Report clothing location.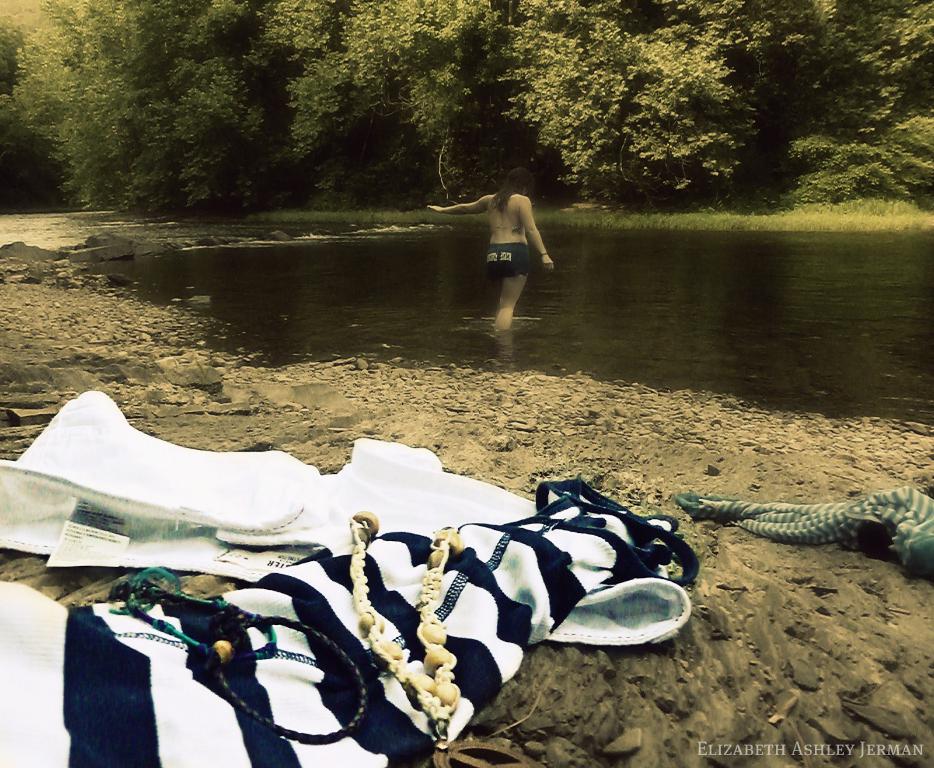
Report: select_region(485, 238, 535, 277).
